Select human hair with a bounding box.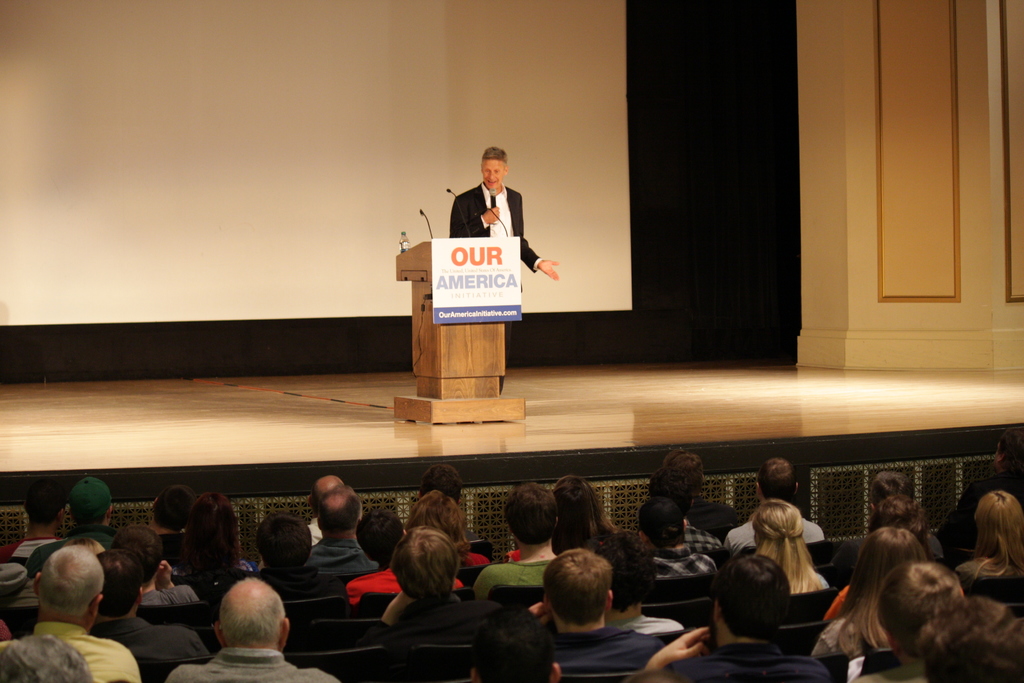
box=[556, 472, 627, 543].
